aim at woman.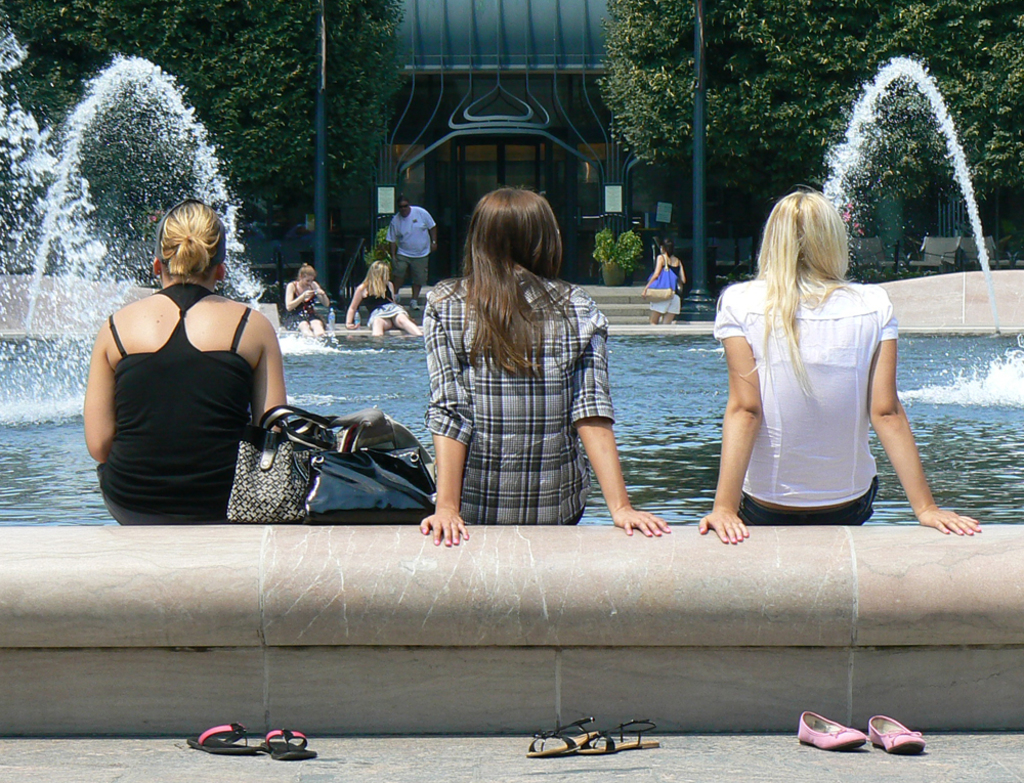
Aimed at (415,185,670,550).
